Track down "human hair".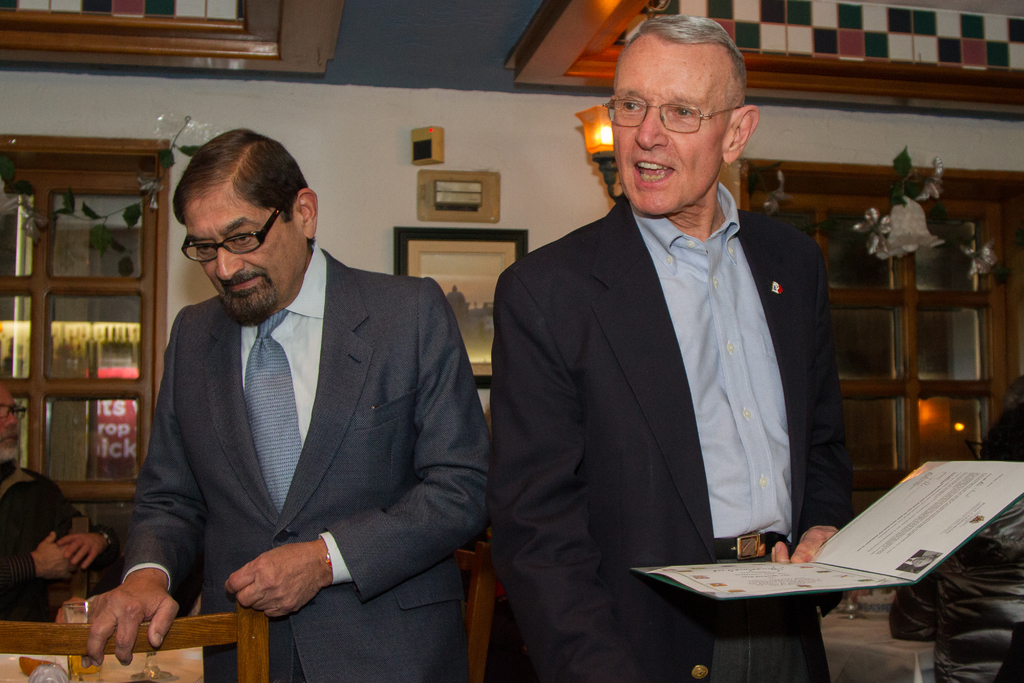
Tracked to x1=617 y1=27 x2=755 y2=130.
